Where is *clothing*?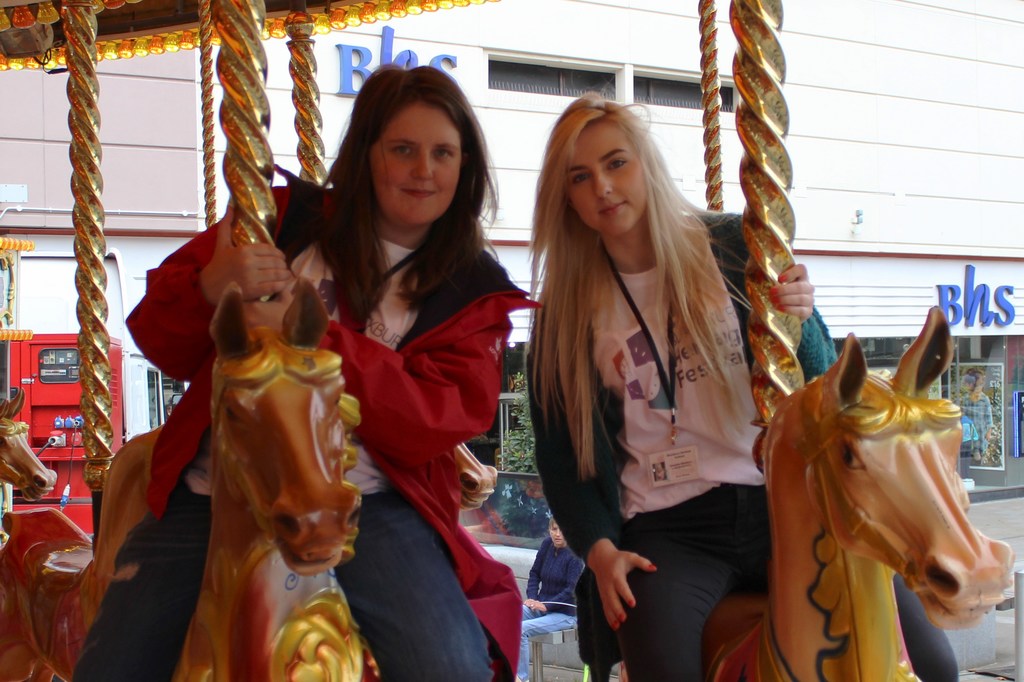
region(522, 209, 959, 681).
